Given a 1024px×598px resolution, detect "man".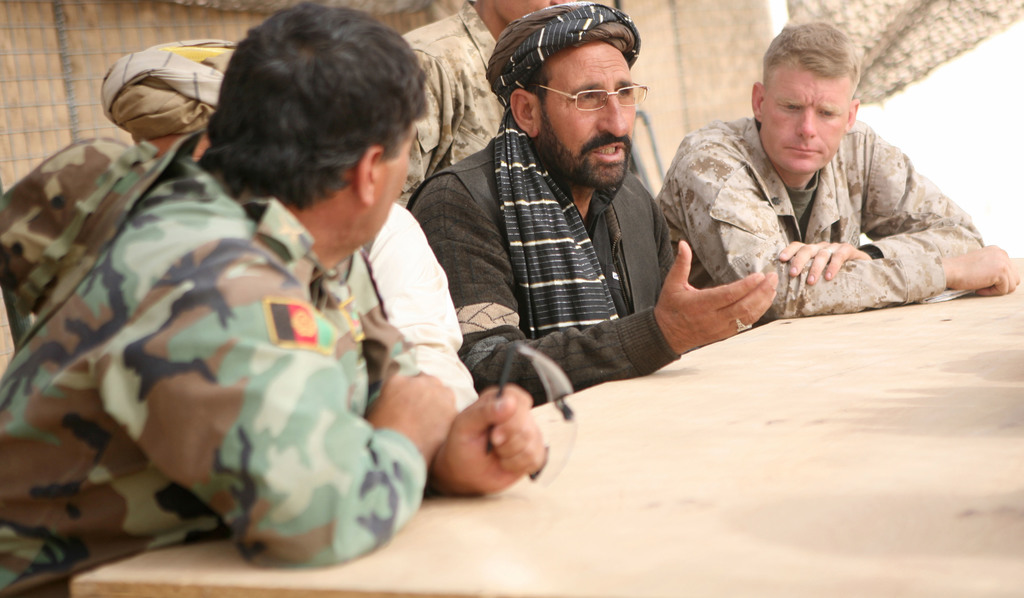
<box>399,0,564,208</box>.
